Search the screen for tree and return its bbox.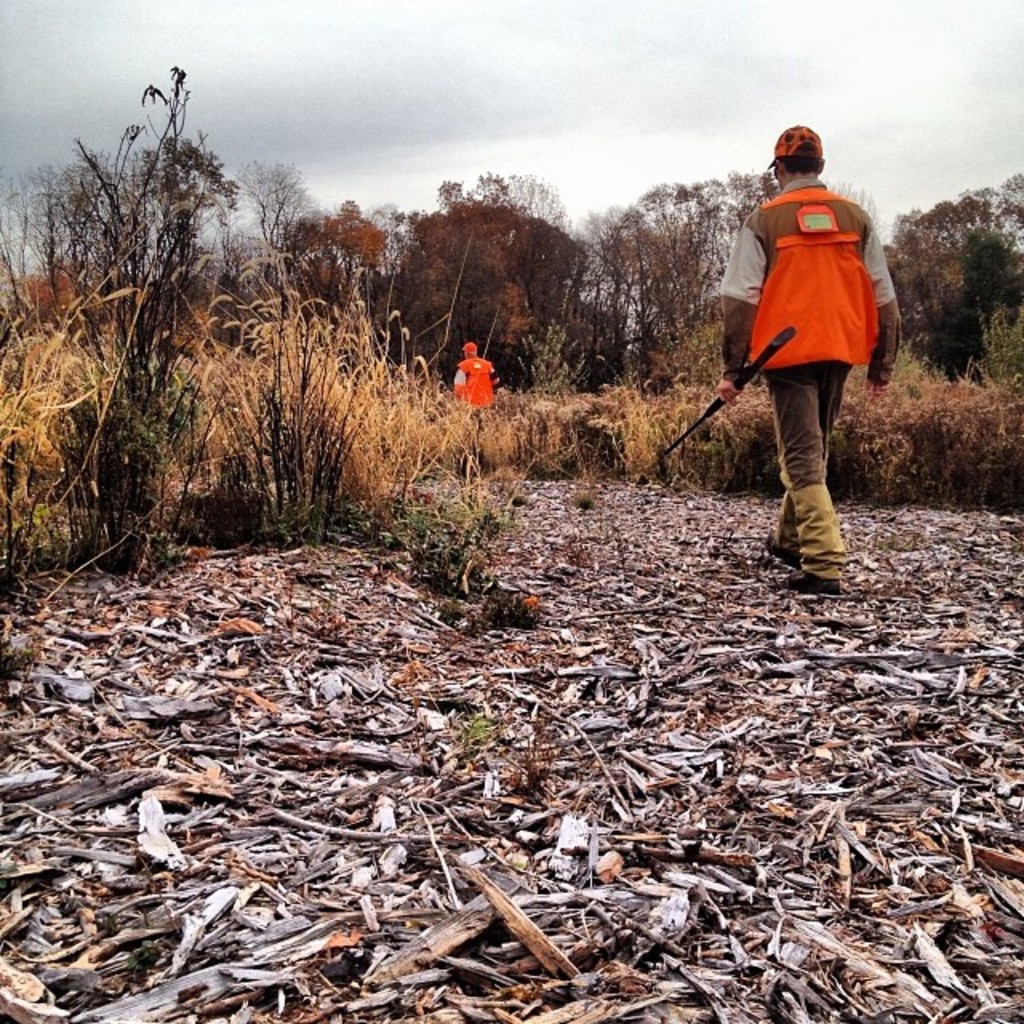
Found: pyautogui.locateOnScreen(877, 162, 1022, 387).
